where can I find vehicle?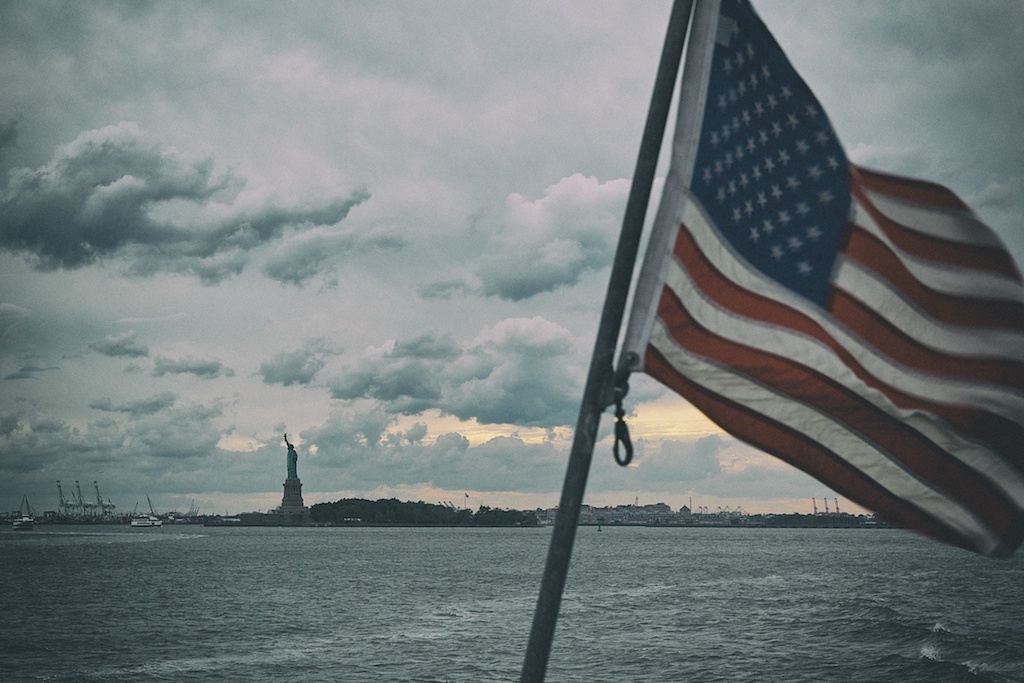
You can find it at crop(801, 496, 868, 525).
